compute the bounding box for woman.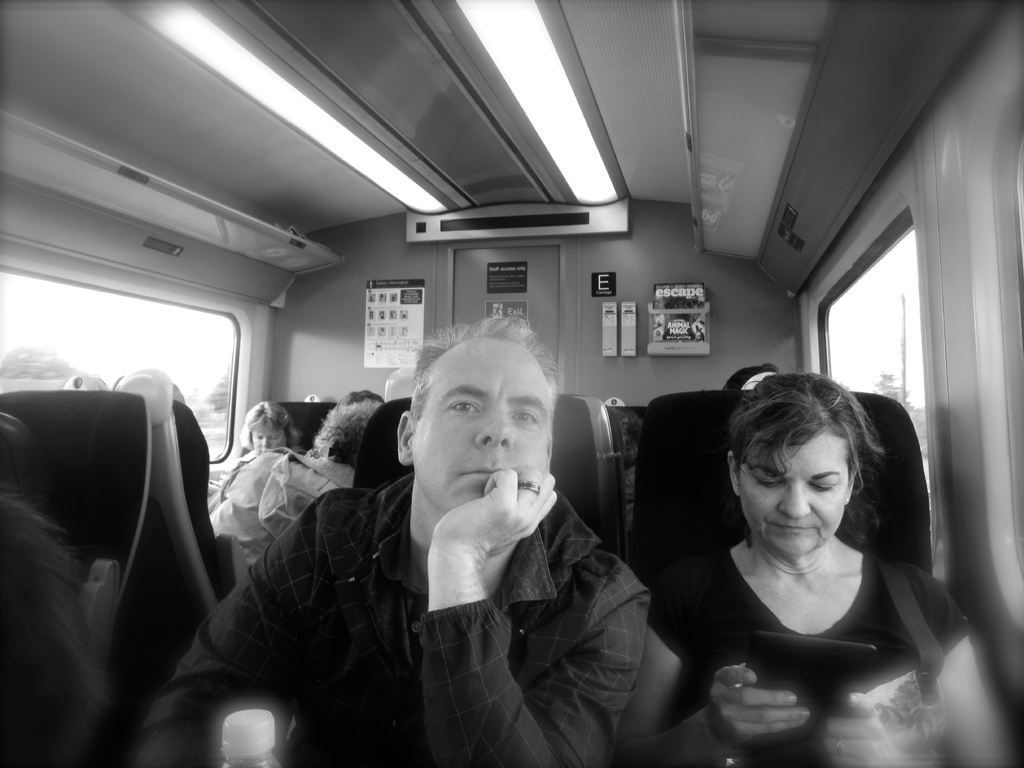
{"x1": 628, "y1": 364, "x2": 957, "y2": 744}.
